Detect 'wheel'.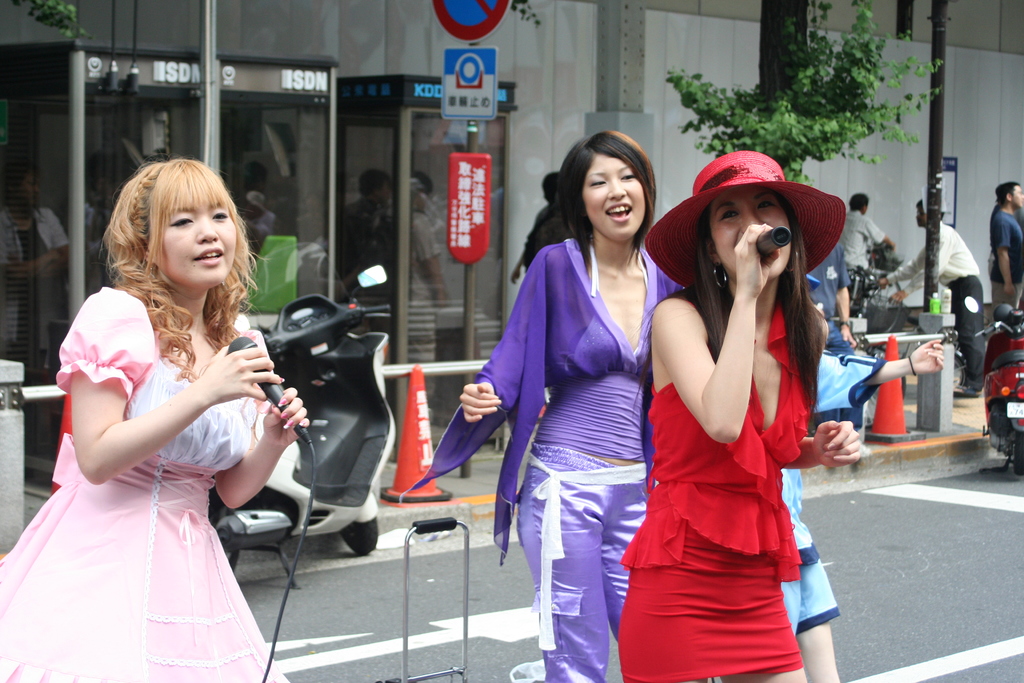
Detected at box(340, 516, 378, 557).
